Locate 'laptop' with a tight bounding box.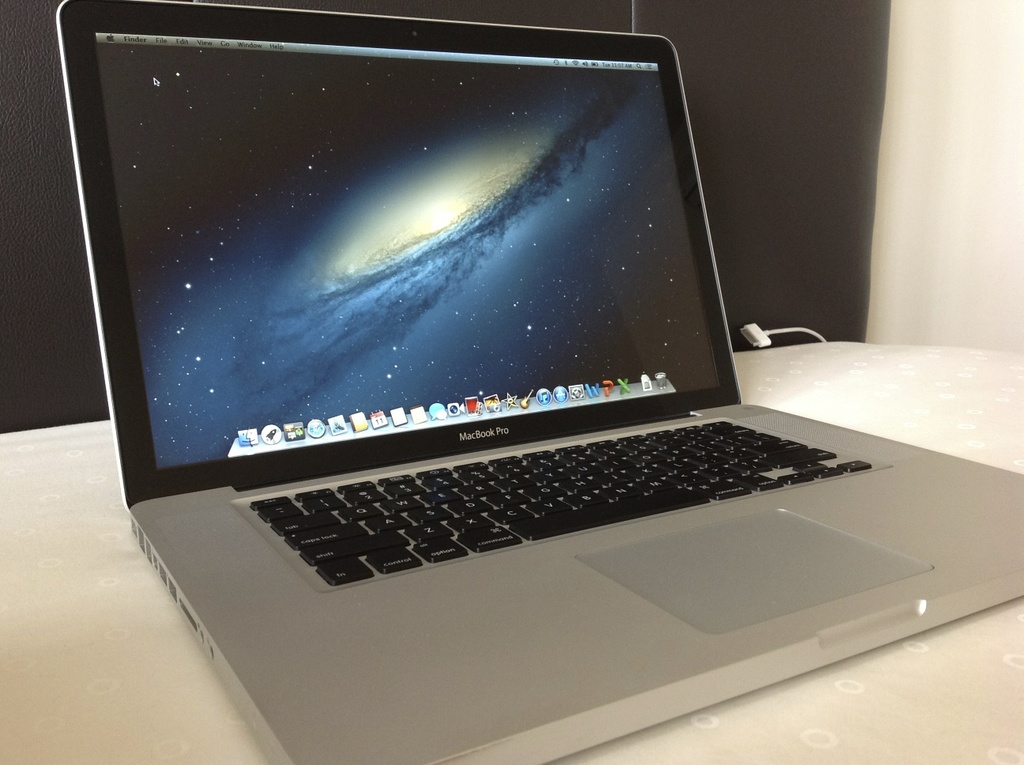
(x1=58, y1=16, x2=992, y2=741).
